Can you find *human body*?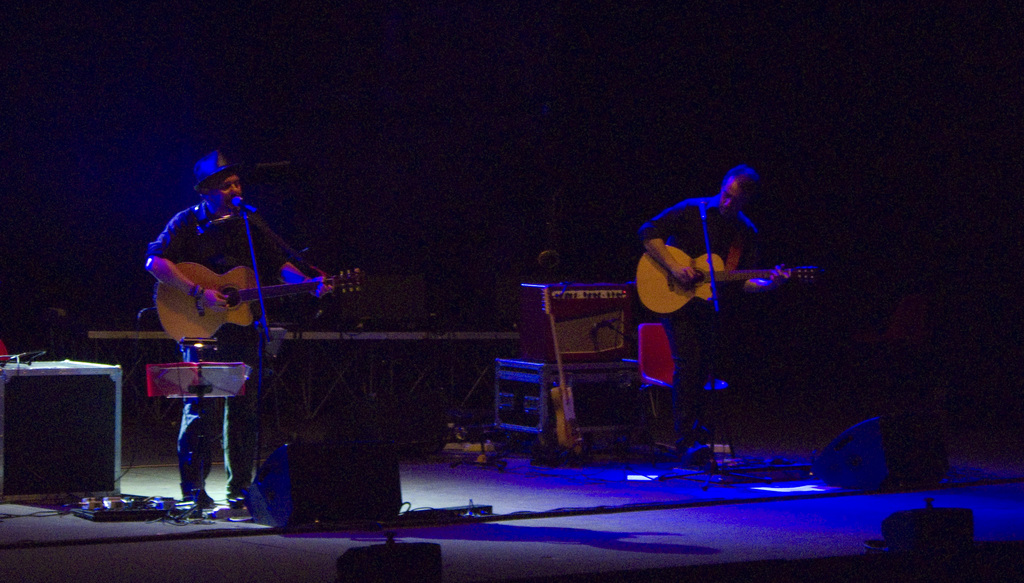
Yes, bounding box: (639,164,790,466).
